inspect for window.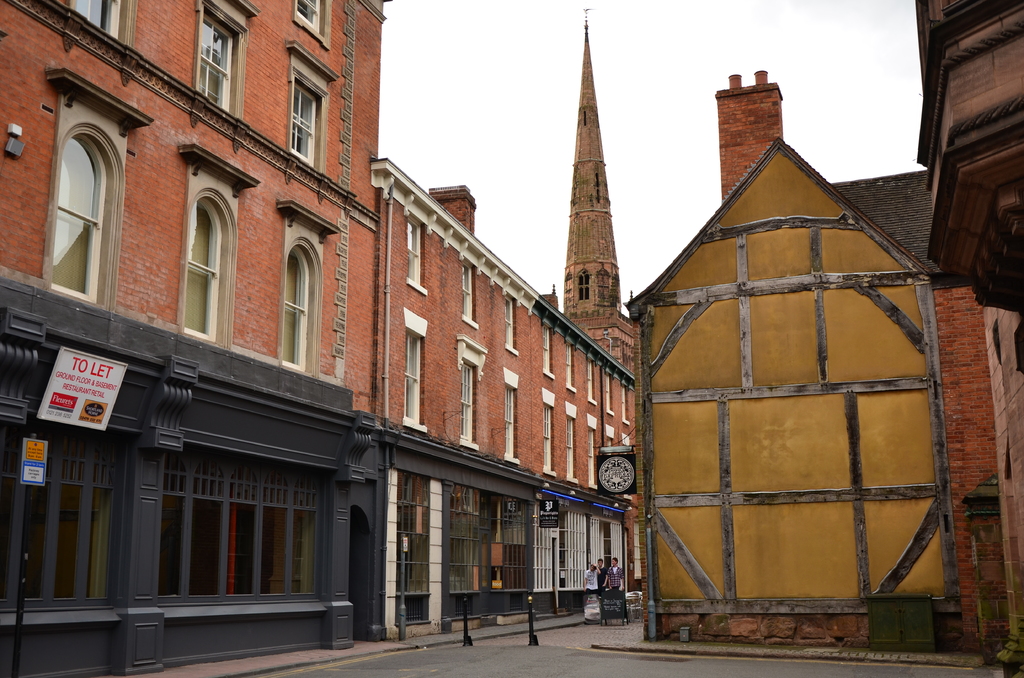
Inspection: <box>402,309,428,432</box>.
